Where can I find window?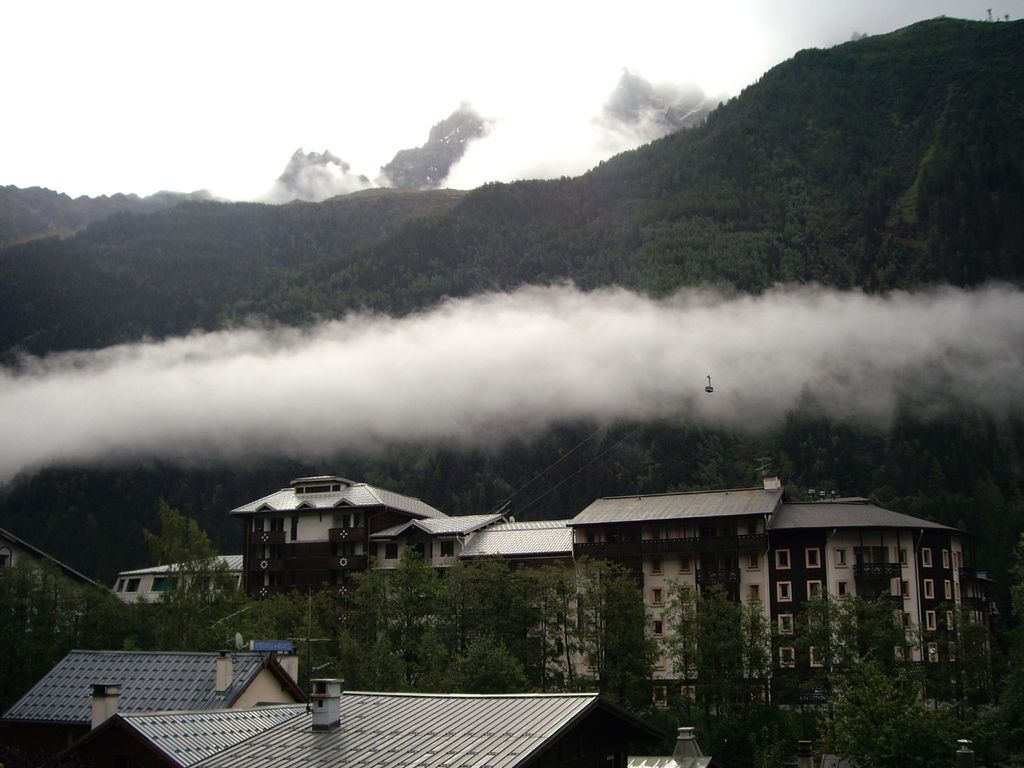
You can find it at [left=381, top=537, right=401, bottom=564].
